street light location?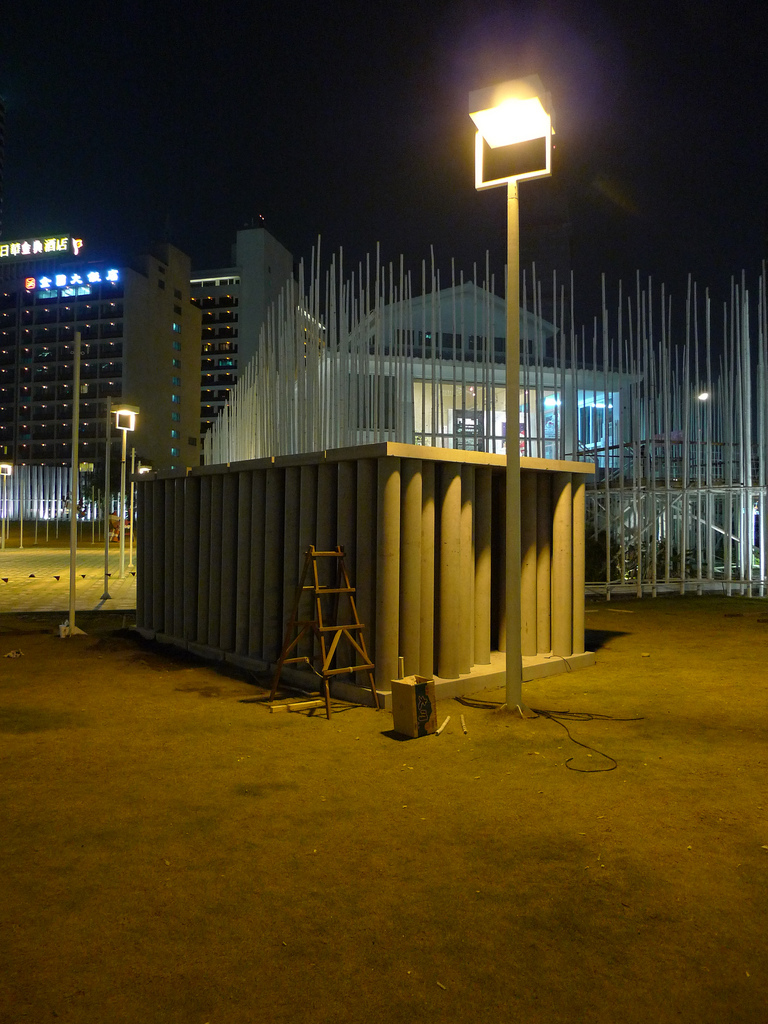
BBox(100, 398, 146, 579)
